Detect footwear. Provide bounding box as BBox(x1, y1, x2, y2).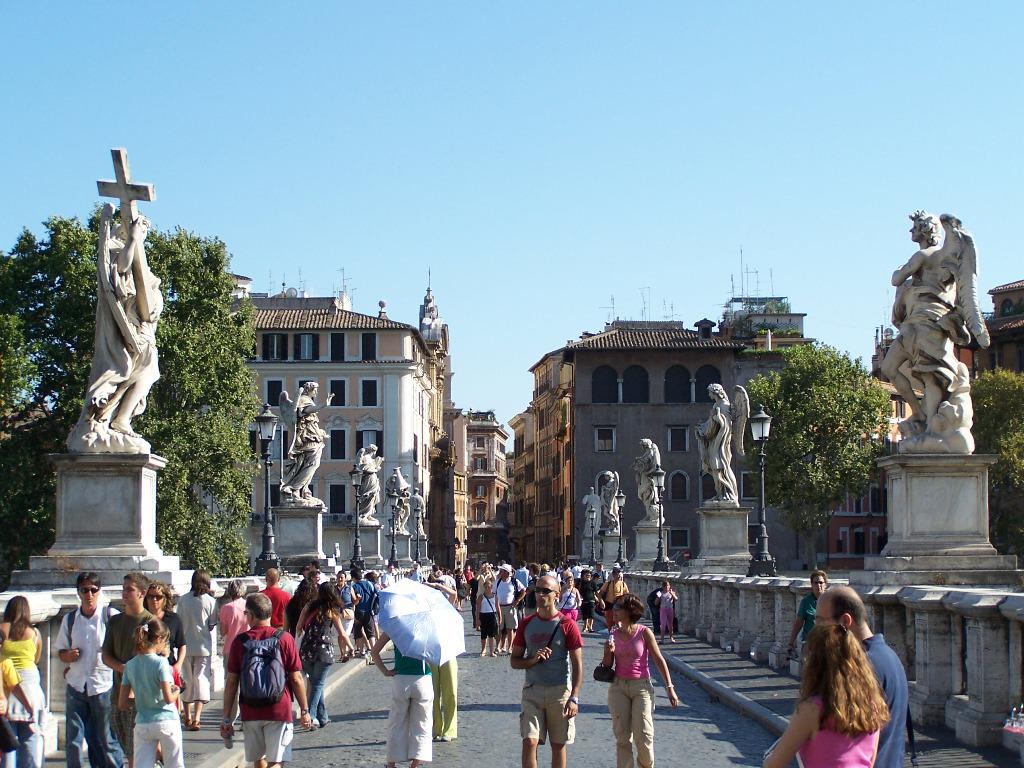
BBox(185, 720, 201, 734).
